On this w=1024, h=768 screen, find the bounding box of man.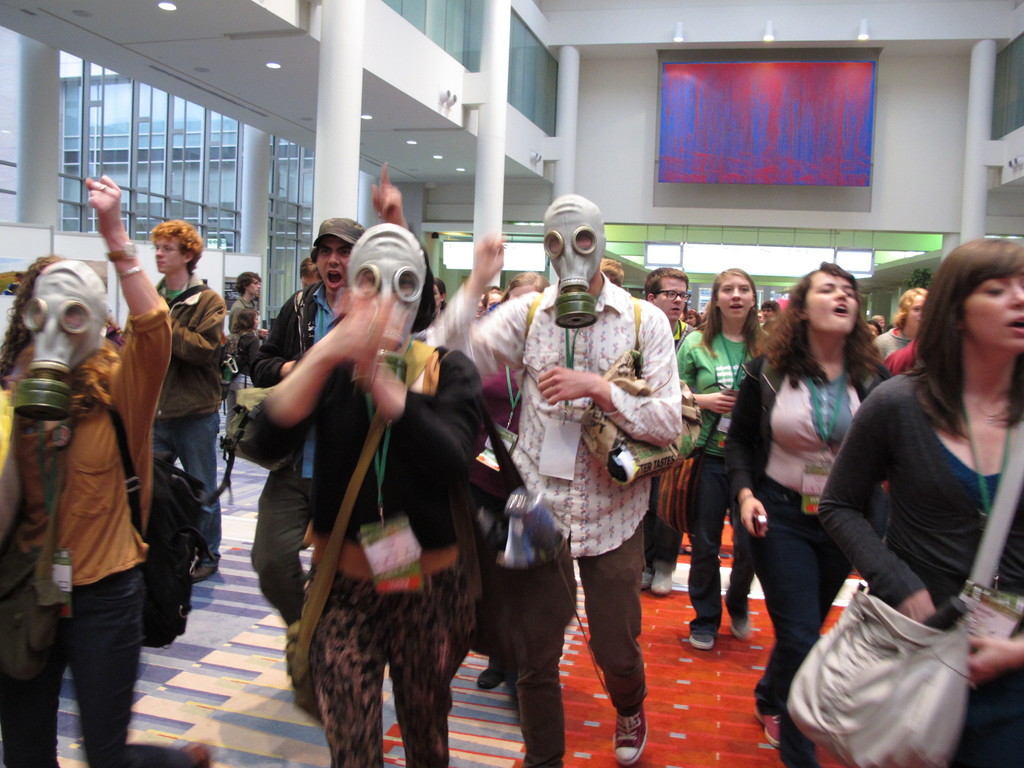
Bounding box: select_region(246, 214, 367, 626).
